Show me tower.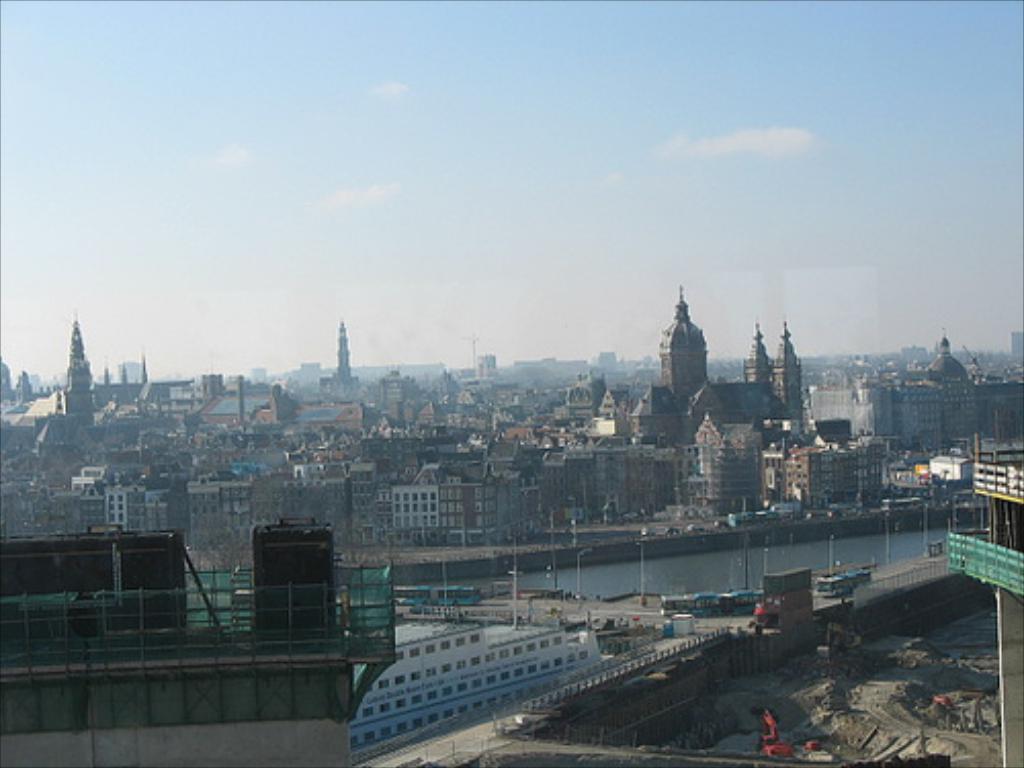
tower is here: select_region(334, 324, 354, 383).
